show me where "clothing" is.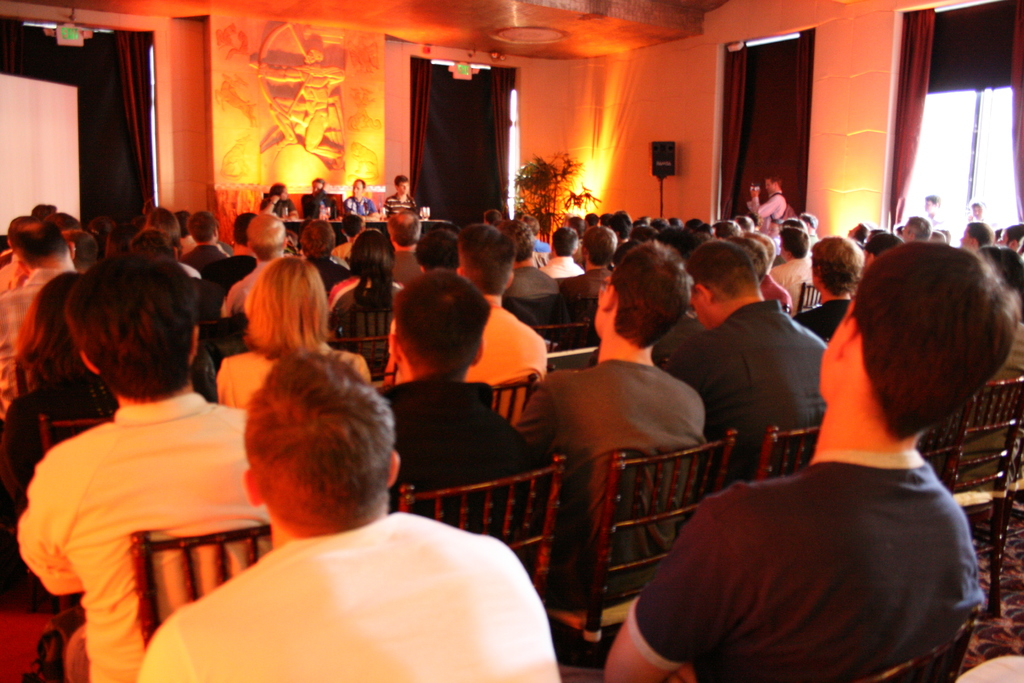
"clothing" is at pyautogui.locateOnScreen(378, 291, 548, 429).
